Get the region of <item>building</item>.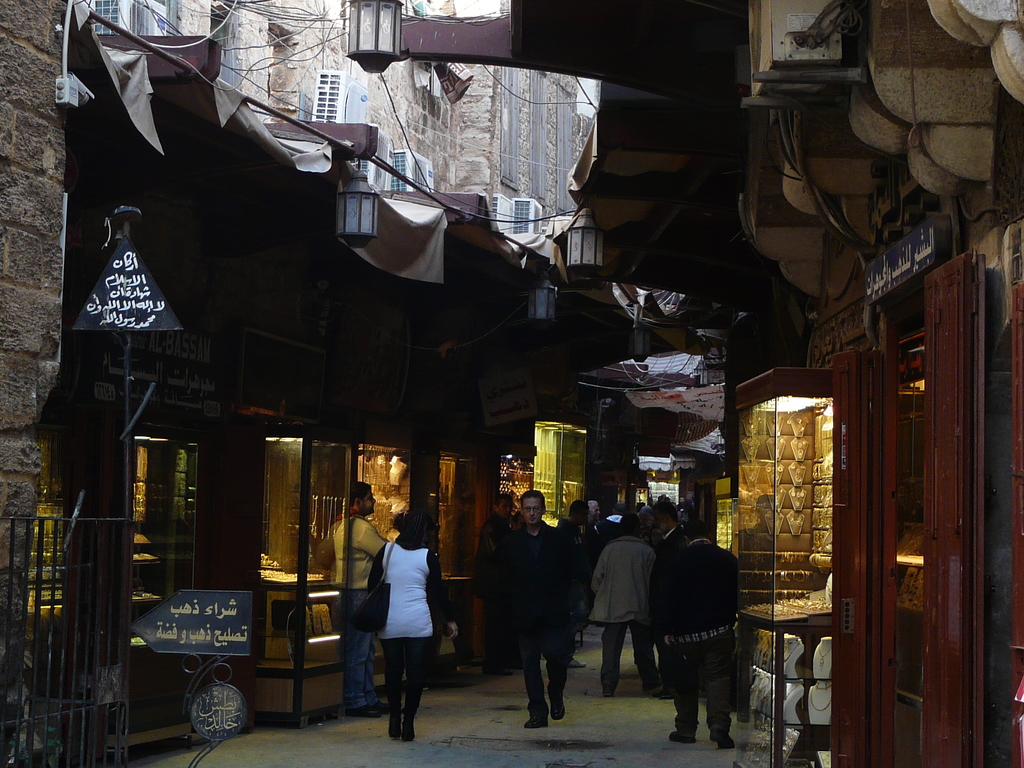
x1=0, y1=0, x2=1023, y2=767.
